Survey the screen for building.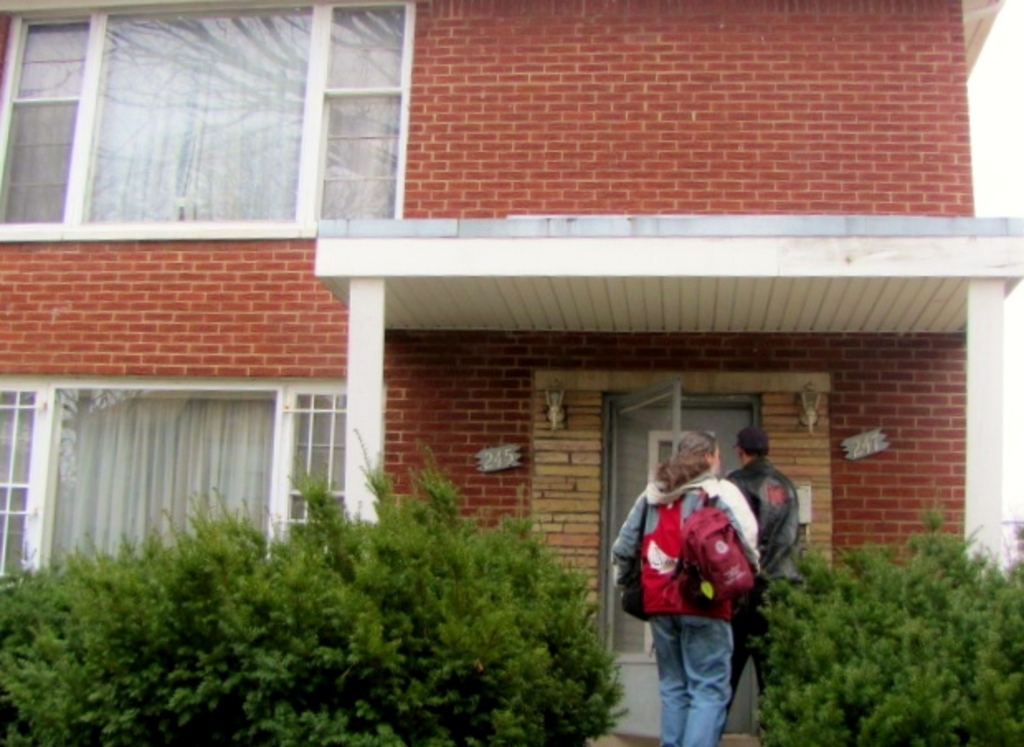
Survey found: (0,3,1022,745).
